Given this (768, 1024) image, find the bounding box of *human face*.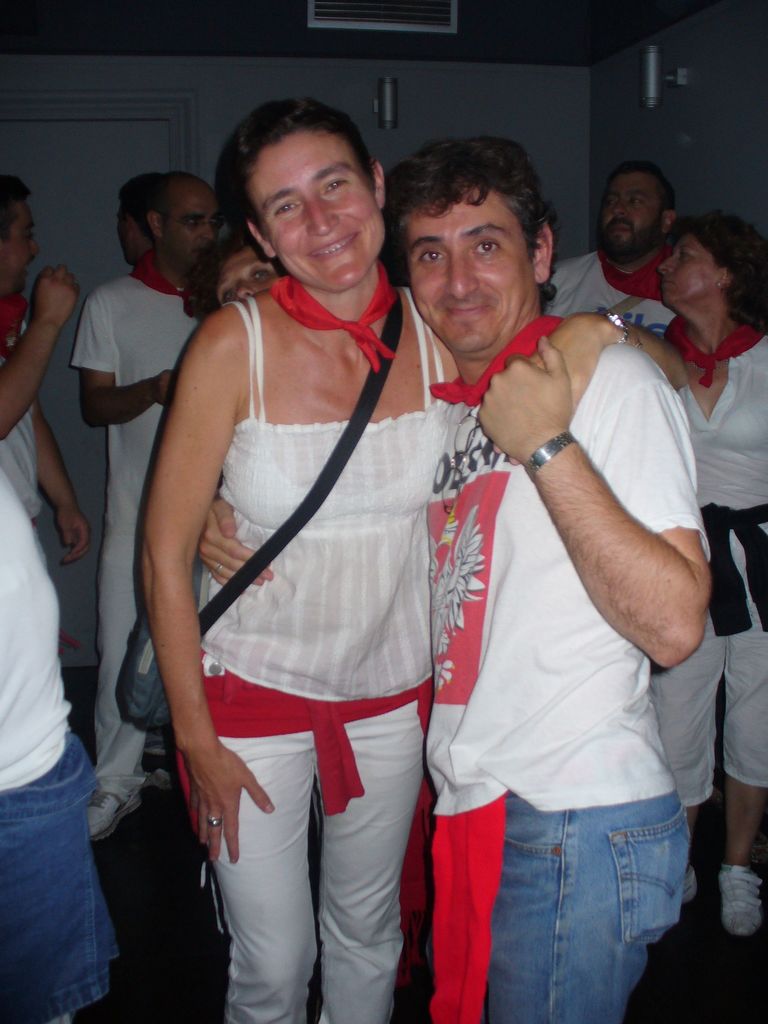
rect(660, 233, 735, 316).
